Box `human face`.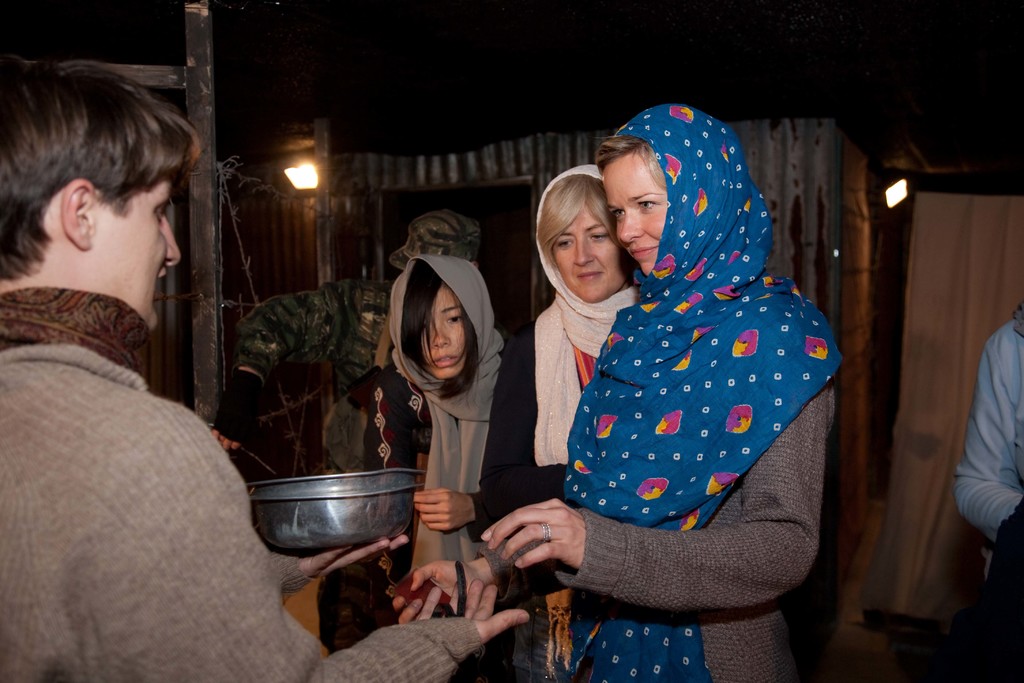
(93, 172, 180, 334).
